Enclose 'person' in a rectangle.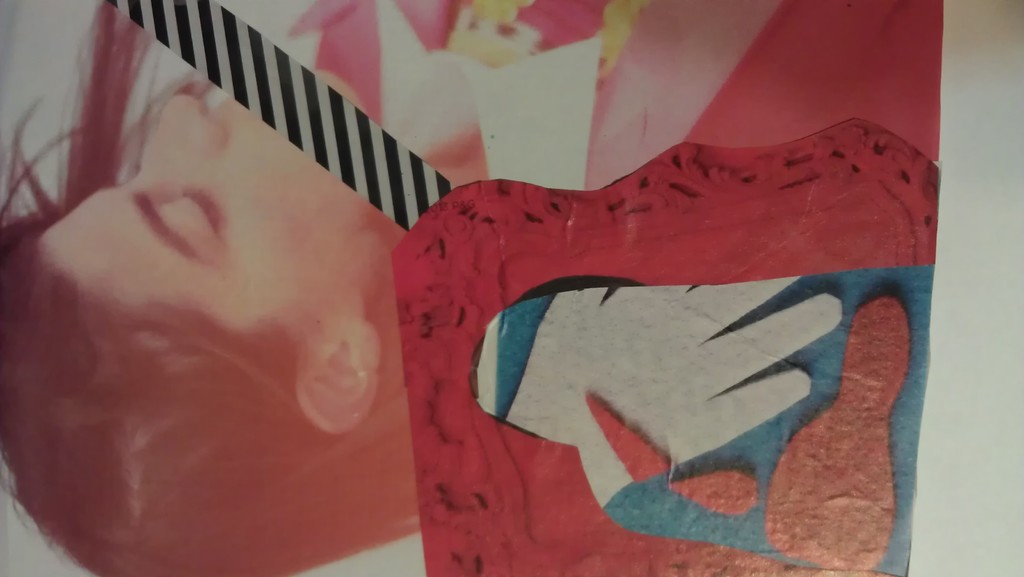
(left=0, top=0, right=958, bottom=576).
